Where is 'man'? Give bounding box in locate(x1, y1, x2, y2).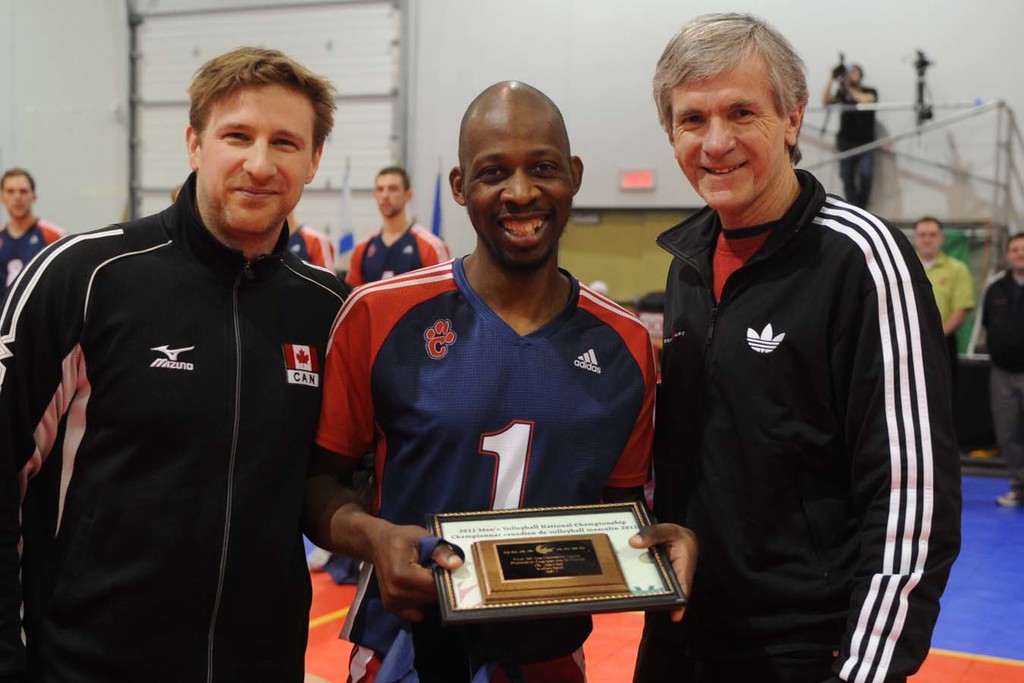
locate(172, 186, 185, 204).
